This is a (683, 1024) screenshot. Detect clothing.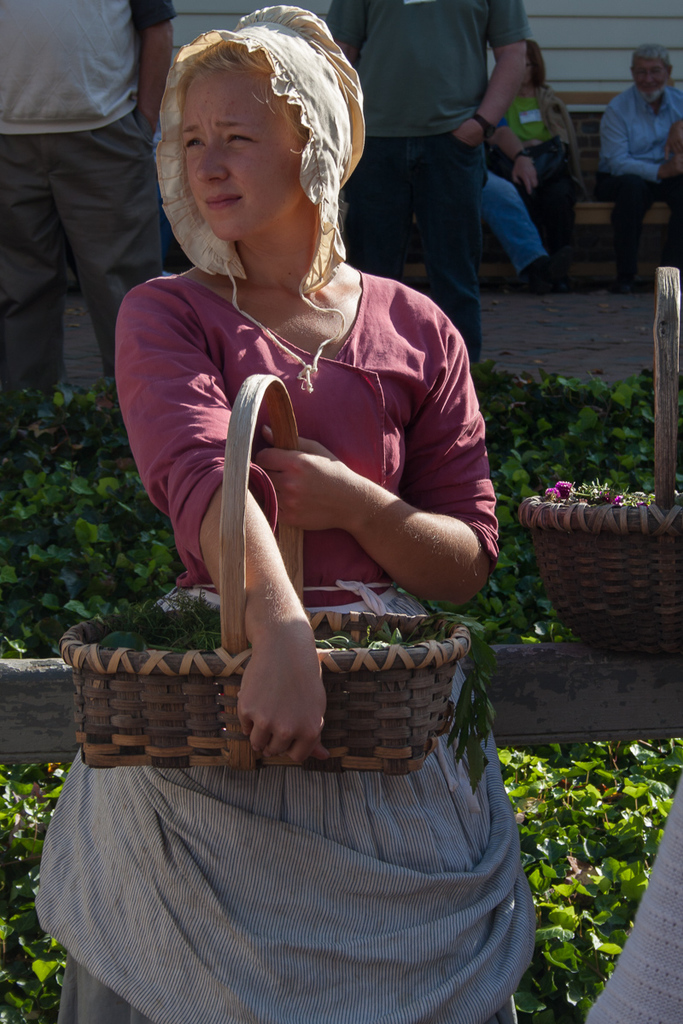
(330,0,540,392).
